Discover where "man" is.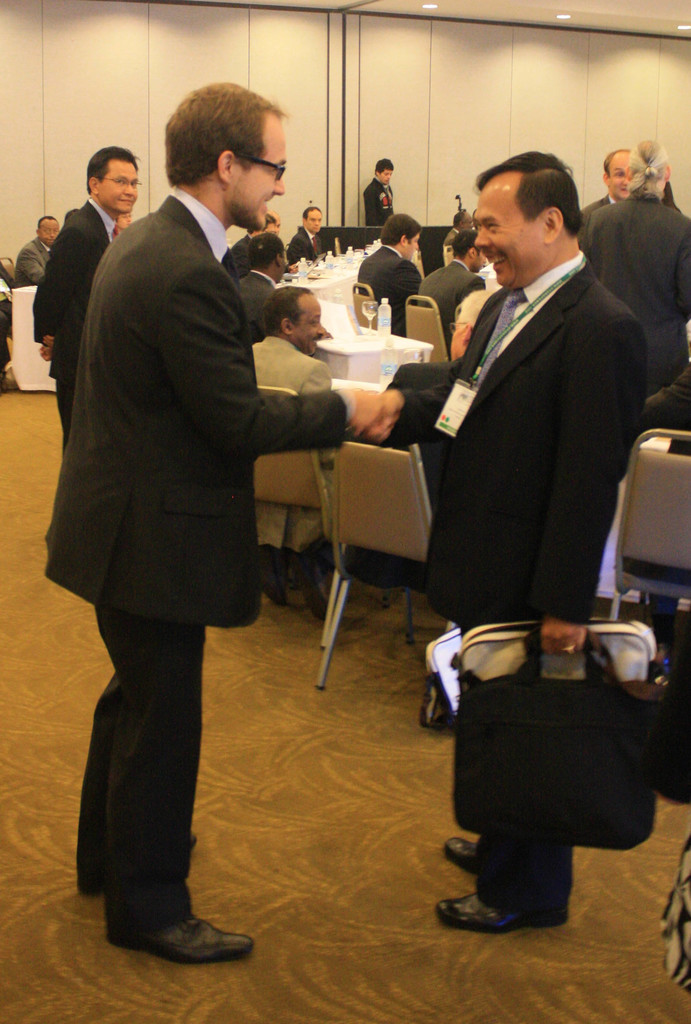
Discovered at (357, 216, 411, 339).
